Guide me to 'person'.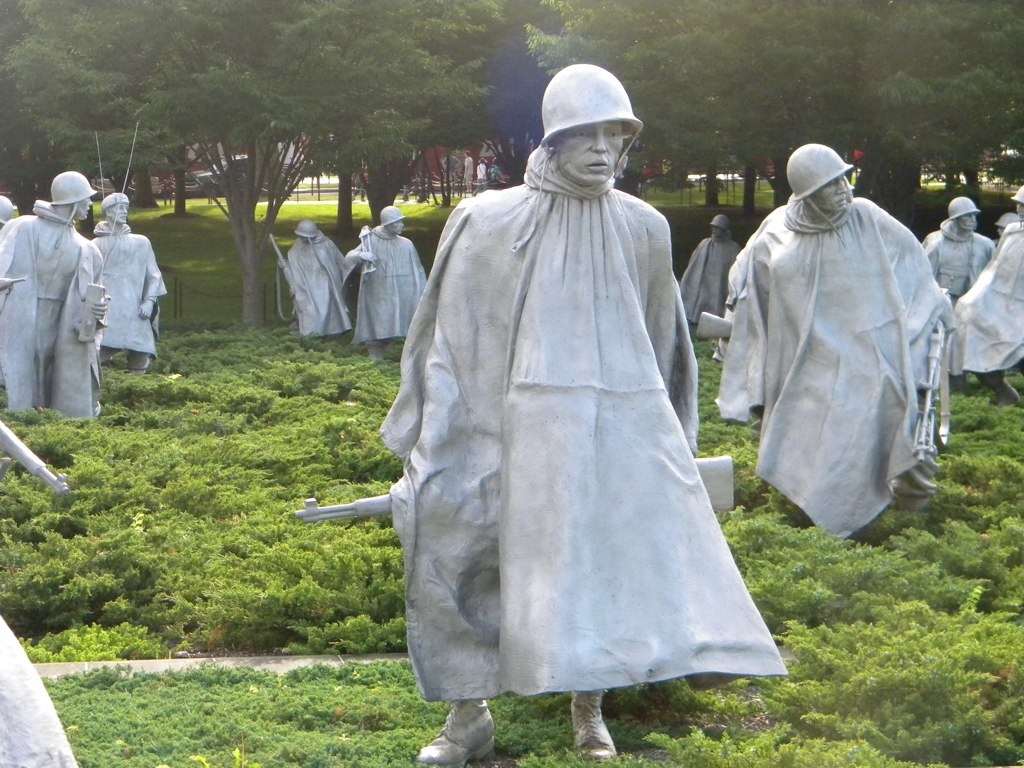
Guidance: x1=715, y1=144, x2=947, y2=536.
